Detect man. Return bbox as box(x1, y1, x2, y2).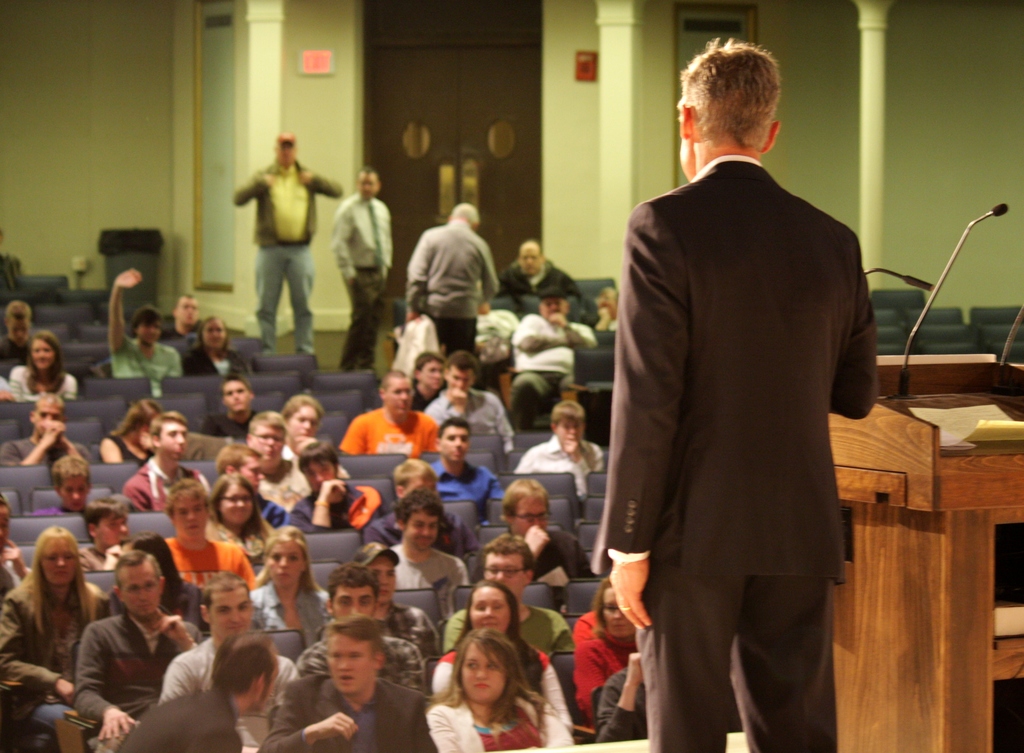
box(204, 371, 256, 443).
